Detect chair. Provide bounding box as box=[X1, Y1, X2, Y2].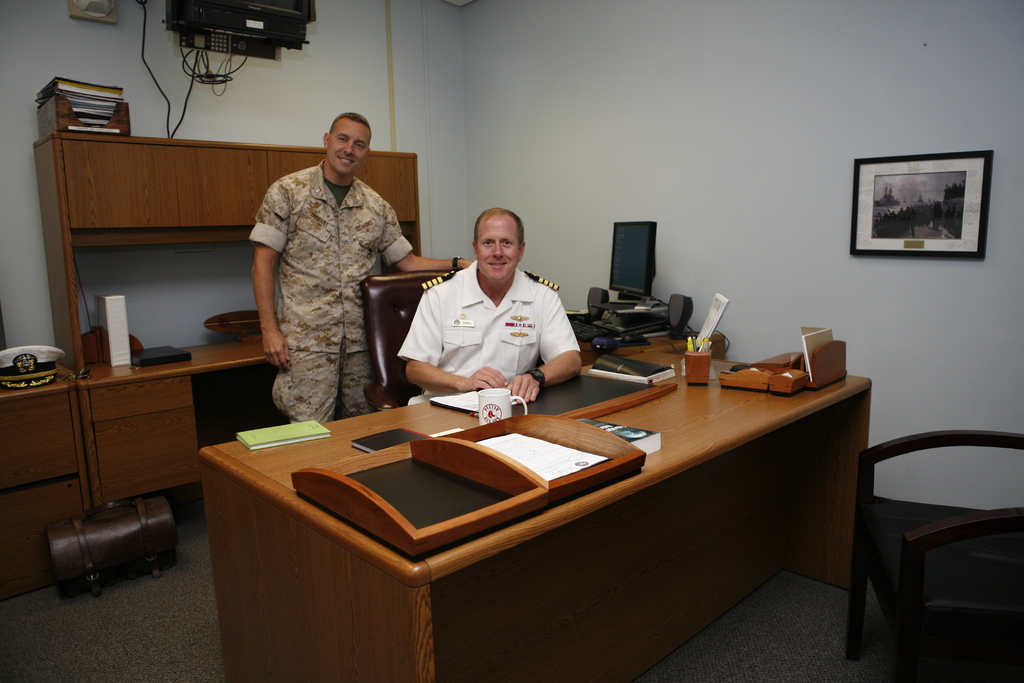
box=[367, 261, 472, 407].
